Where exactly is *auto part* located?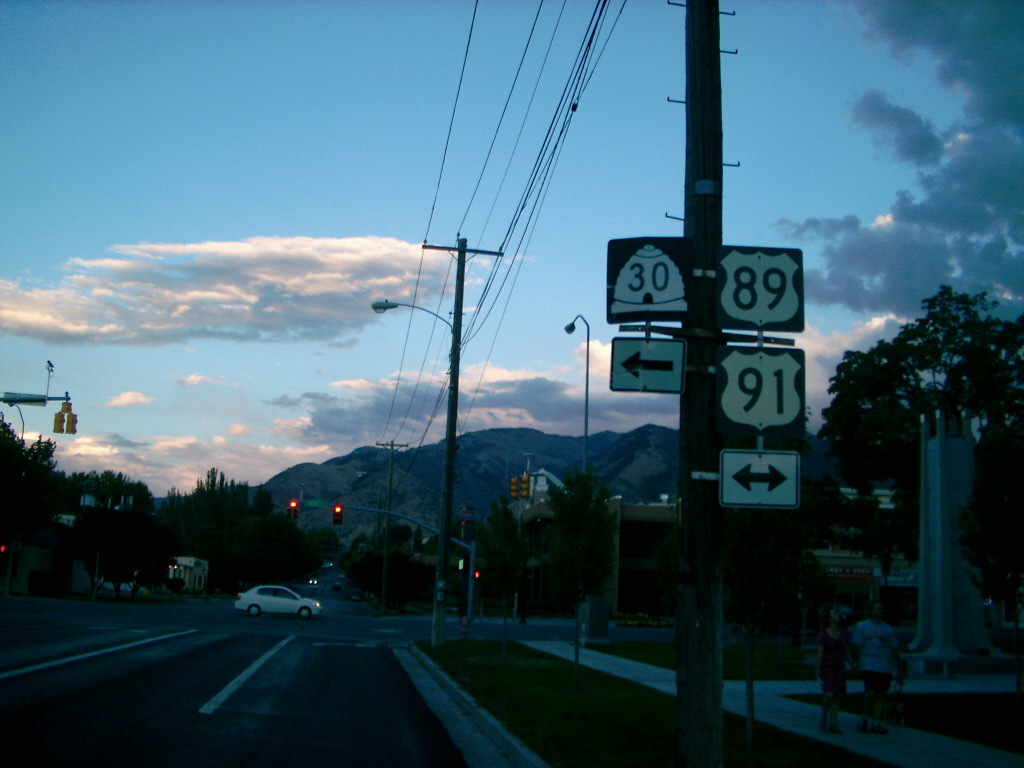
Its bounding box is left=233, top=585, right=332, bottom=624.
